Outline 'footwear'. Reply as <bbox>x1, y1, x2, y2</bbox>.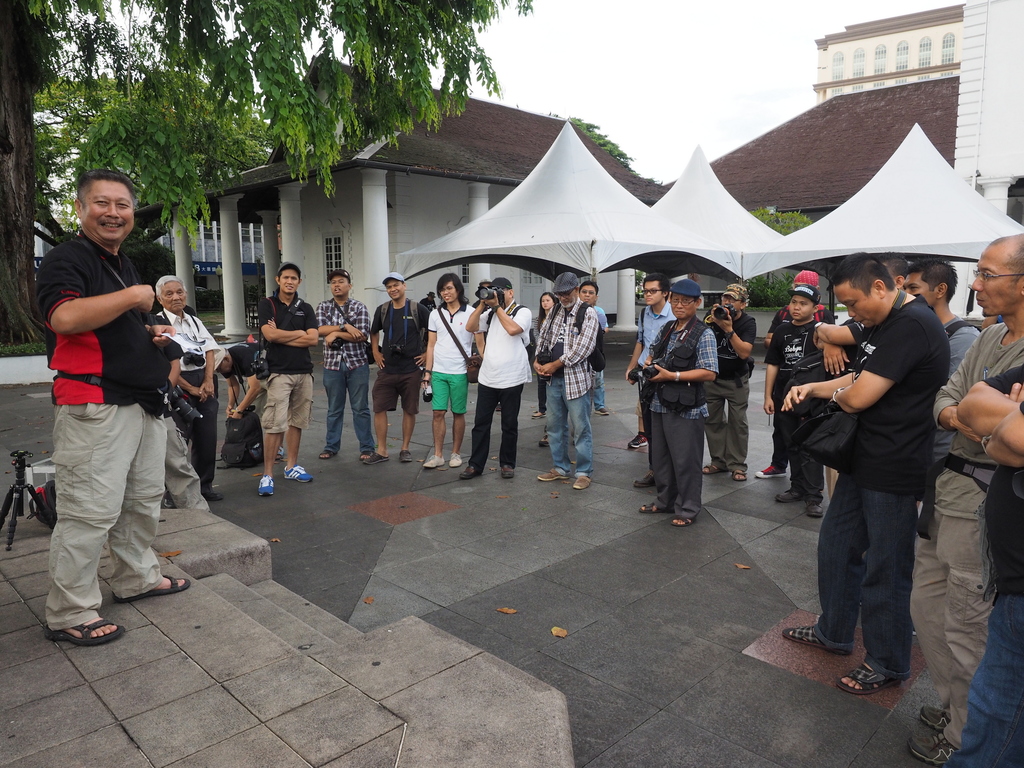
<bbox>756, 461, 793, 479</bbox>.
